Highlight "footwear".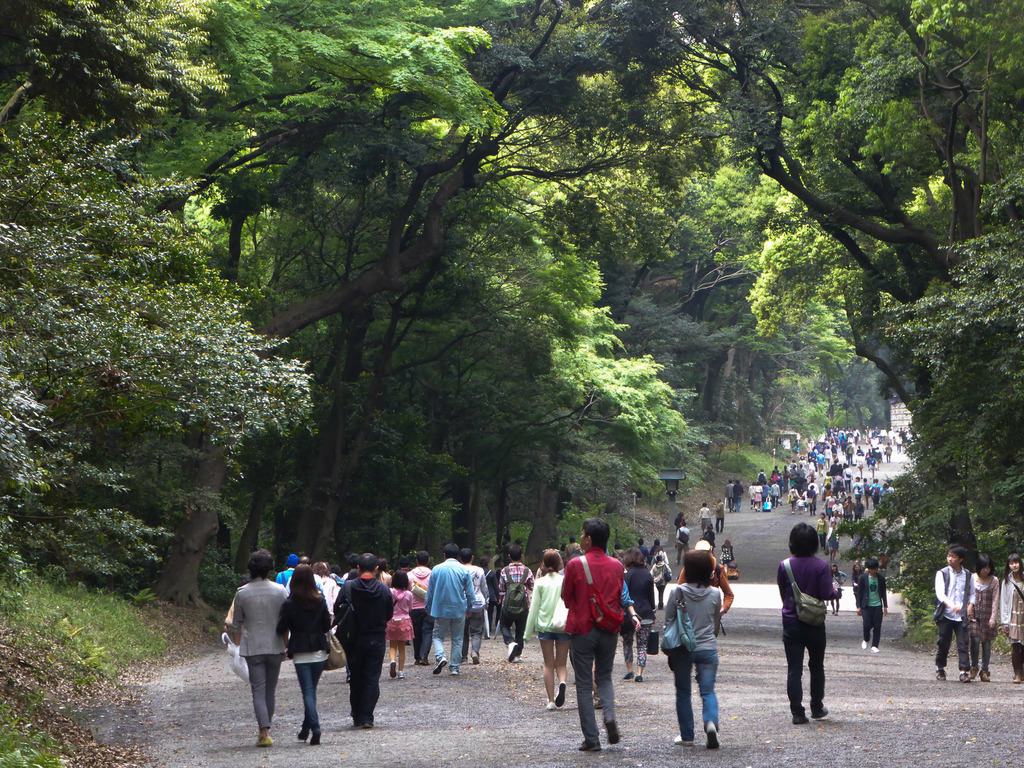
Highlighted region: [left=300, top=725, right=308, bottom=741].
